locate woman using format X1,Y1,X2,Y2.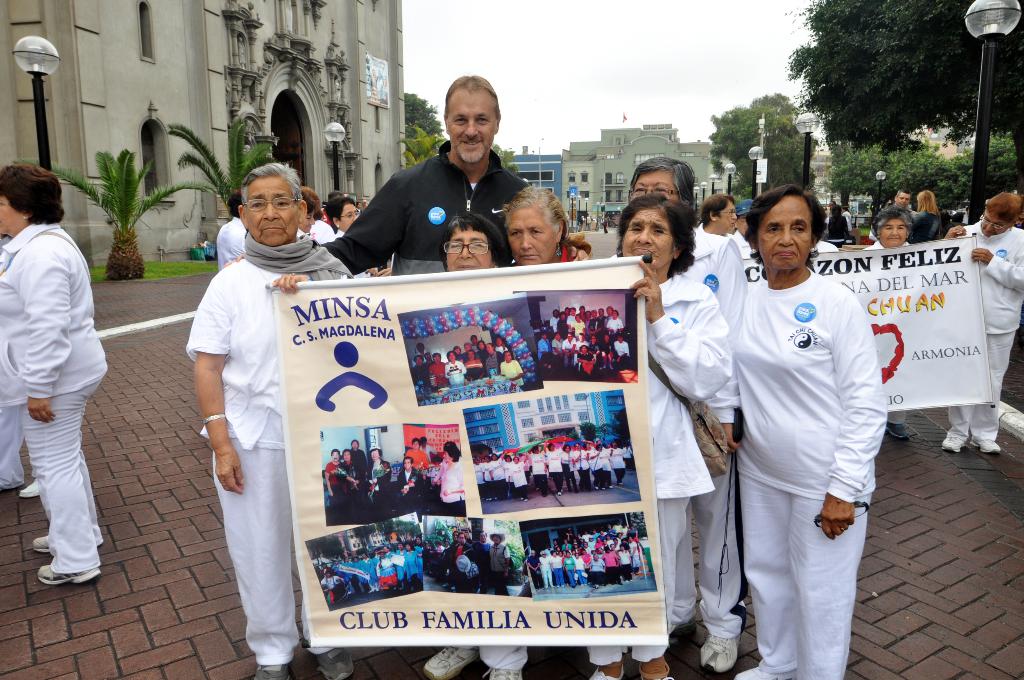
908,190,945,245.
